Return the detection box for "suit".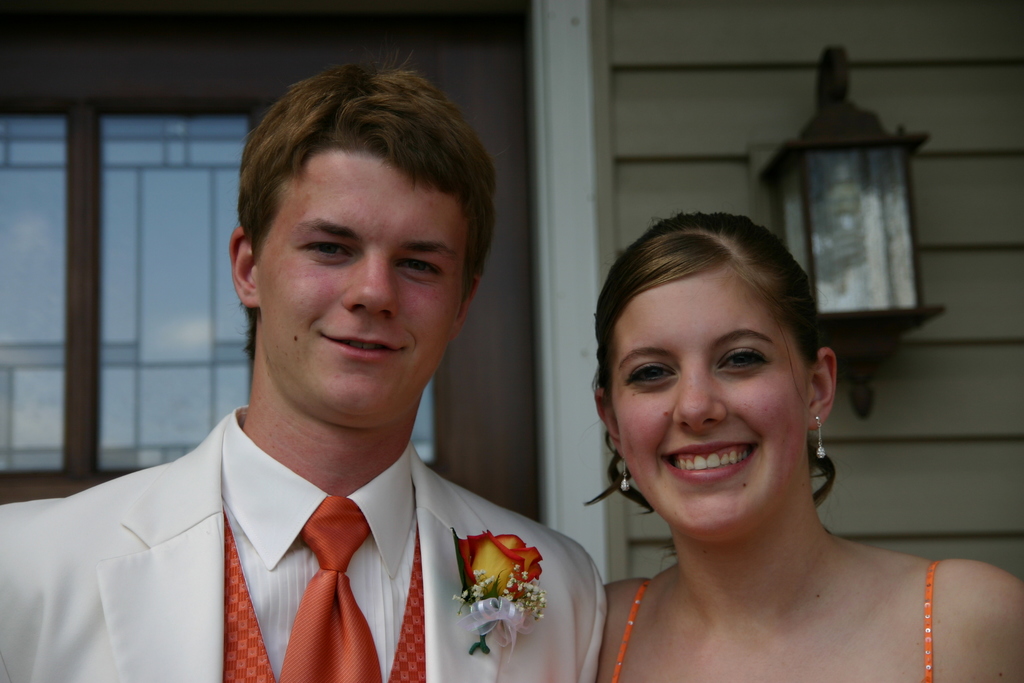
box(56, 304, 584, 664).
